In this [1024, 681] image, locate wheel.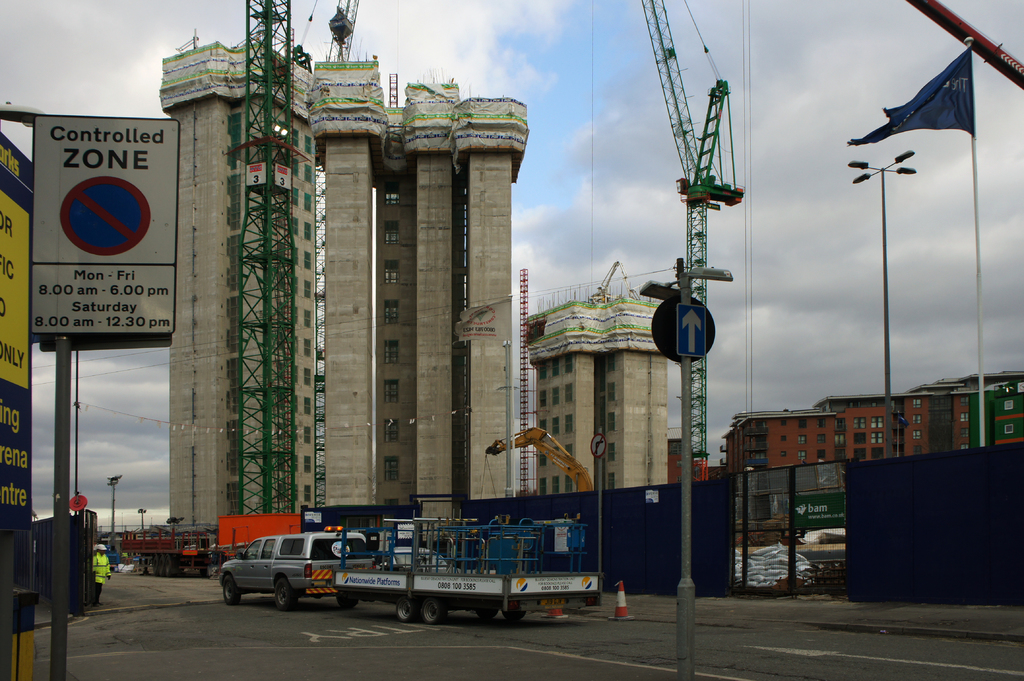
Bounding box: detection(269, 573, 301, 611).
